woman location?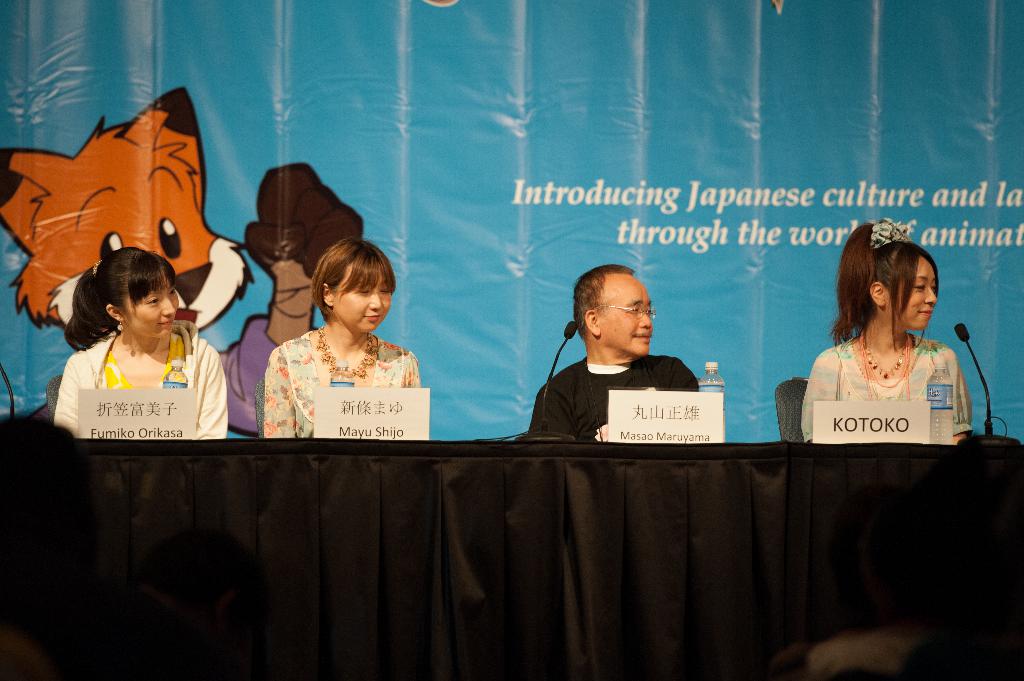
812:241:961:469
